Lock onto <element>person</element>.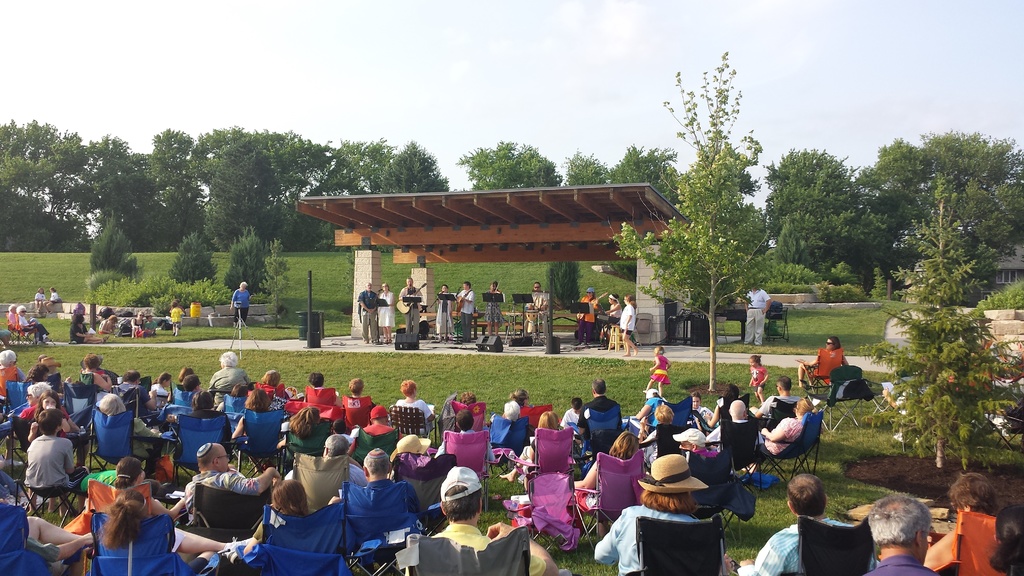
Locked: bbox(7, 303, 22, 328).
